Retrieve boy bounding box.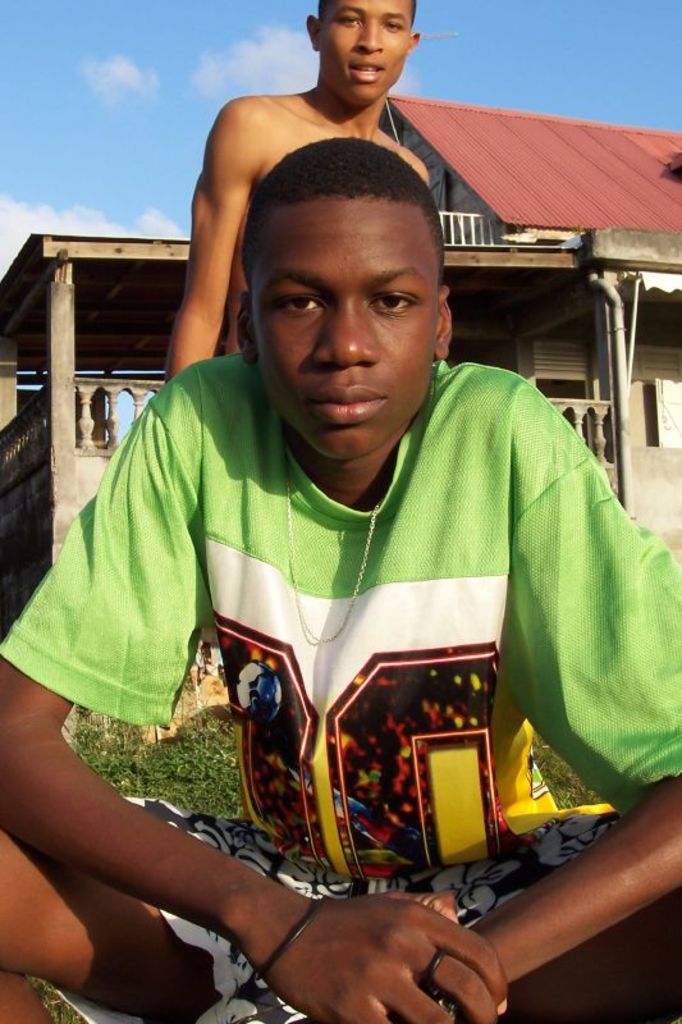
Bounding box: 0/136/681/1023.
